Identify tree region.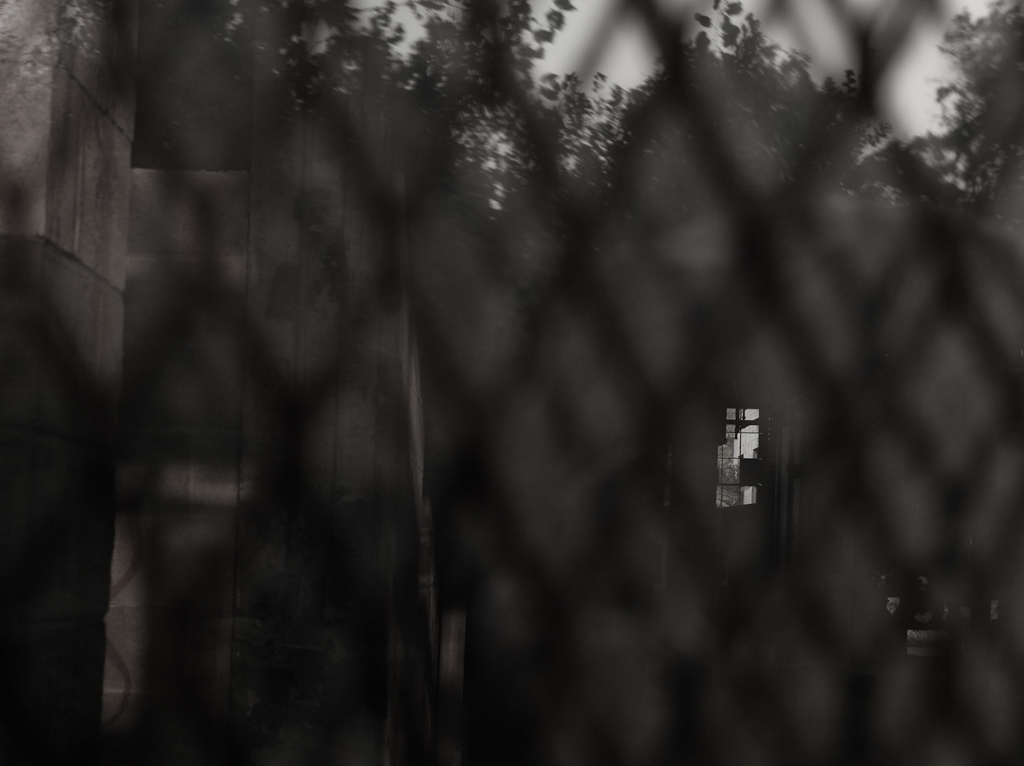
Region: (left=603, top=0, right=897, bottom=321).
